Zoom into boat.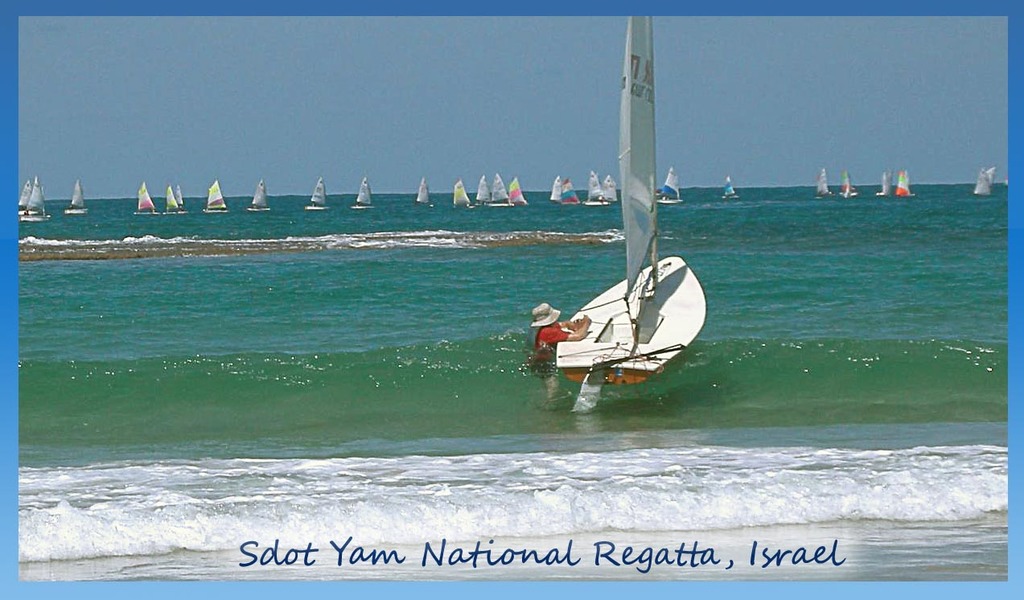
Zoom target: region(16, 174, 51, 224).
